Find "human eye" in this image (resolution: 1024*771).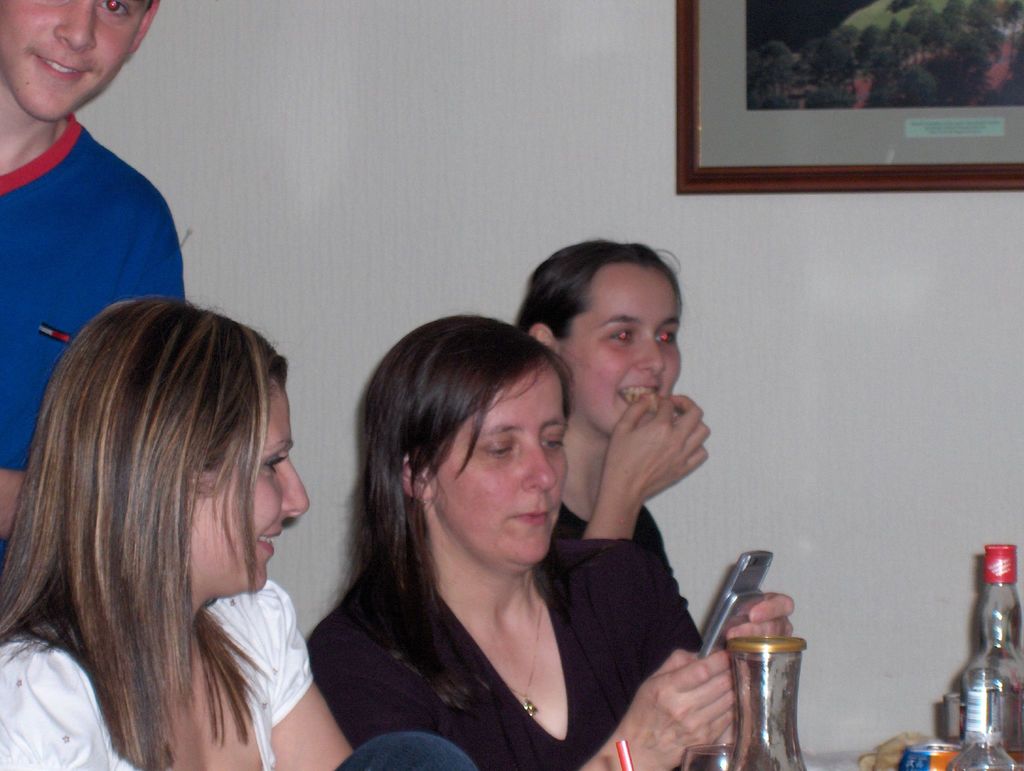
<bbox>608, 325, 632, 345</bbox>.
